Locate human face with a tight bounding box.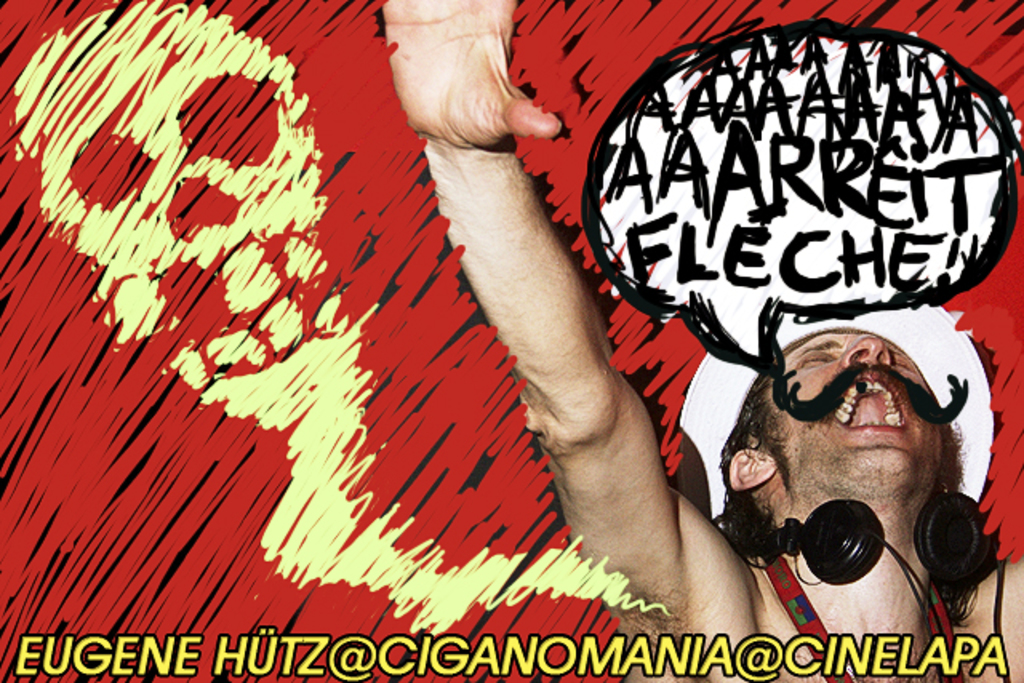
left=776, top=331, right=947, bottom=465.
